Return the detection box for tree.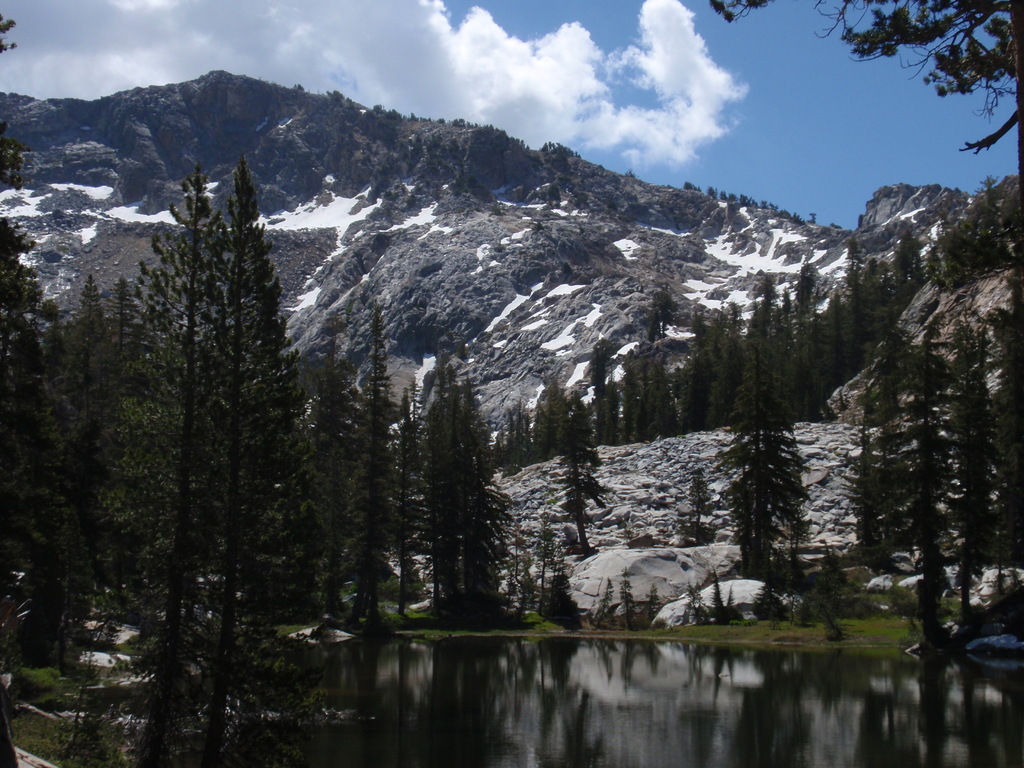
left=281, top=319, right=404, bottom=593.
